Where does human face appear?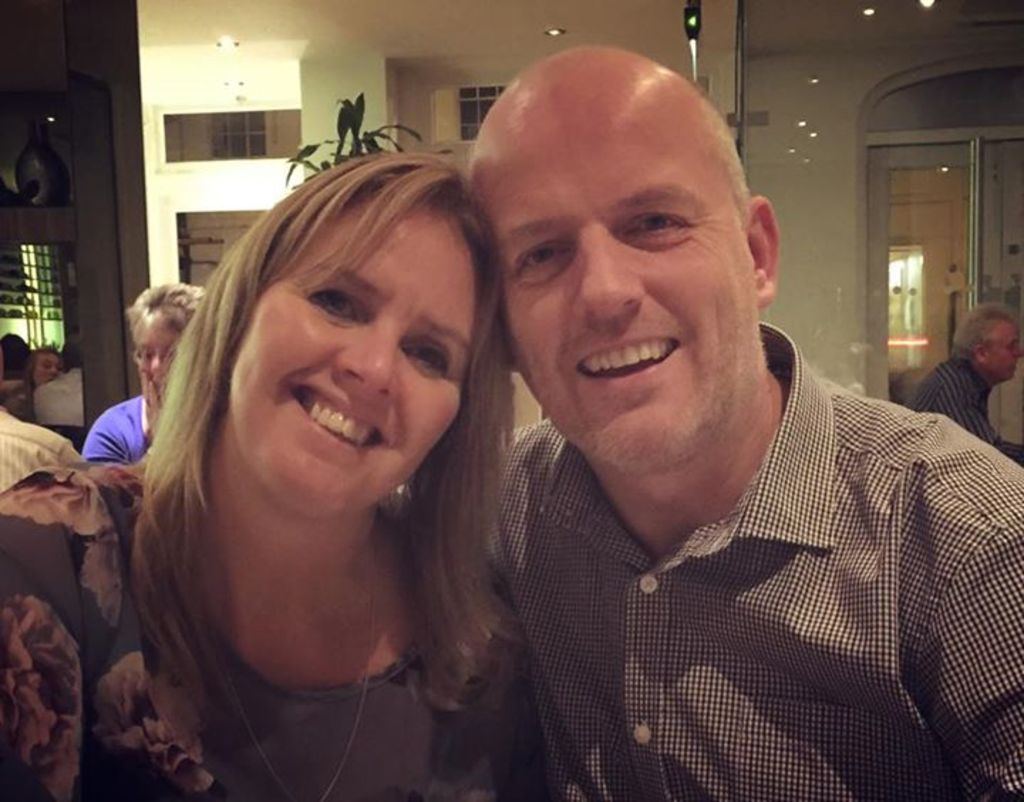
Appears at crop(991, 327, 1023, 377).
